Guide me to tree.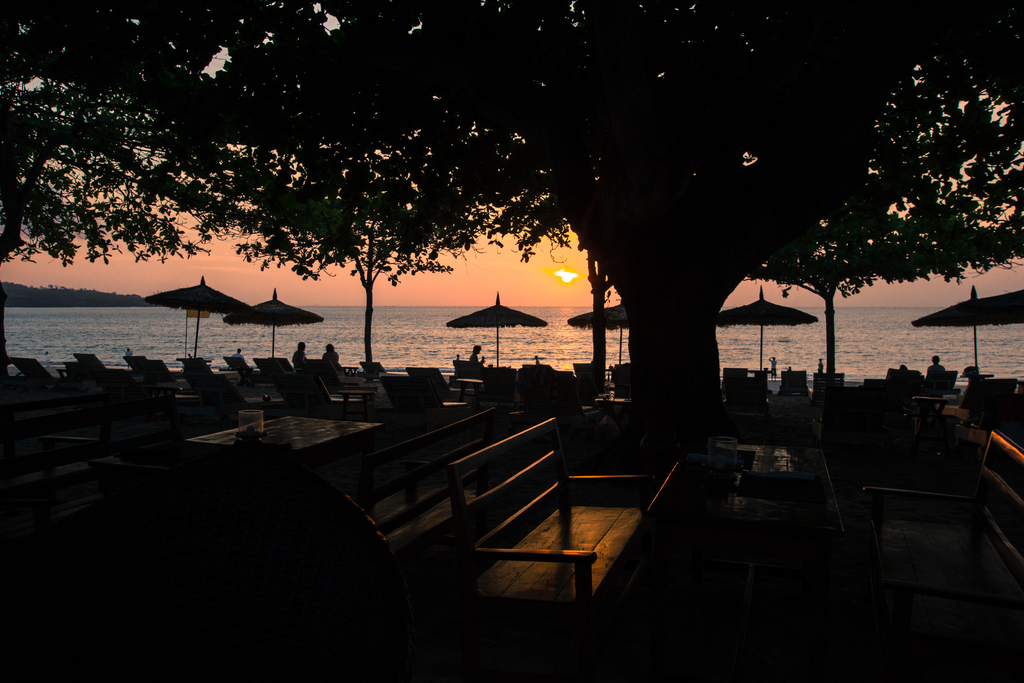
Guidance: <region>779, 36, 1003, 367</region>.
